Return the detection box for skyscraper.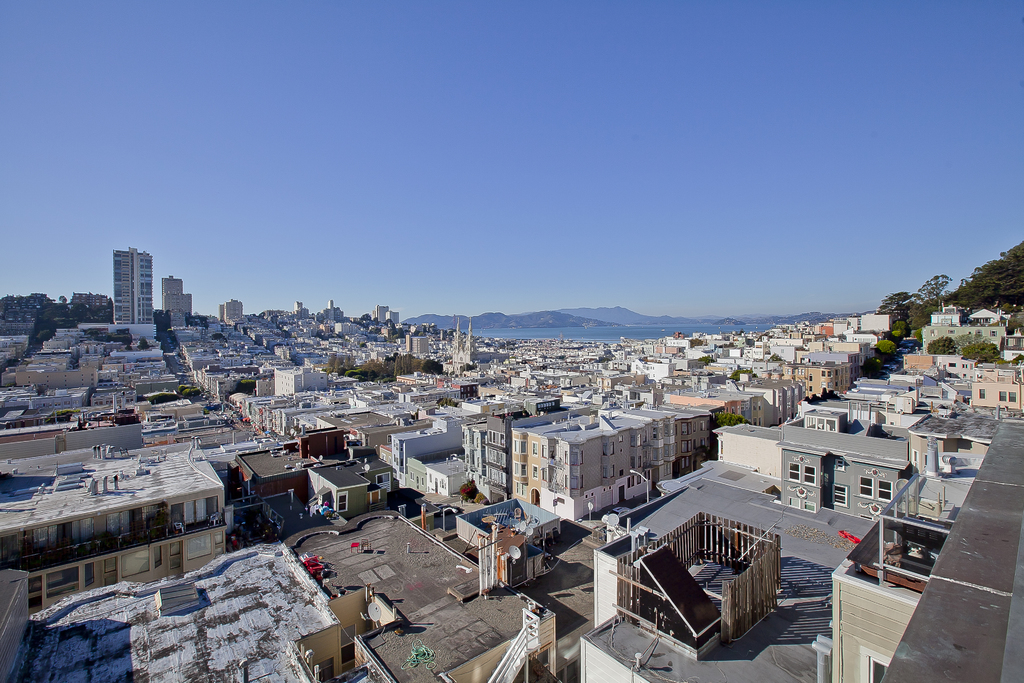
{"x1": 389, "y1": 312, "x2": 400, "y2": 325}.
